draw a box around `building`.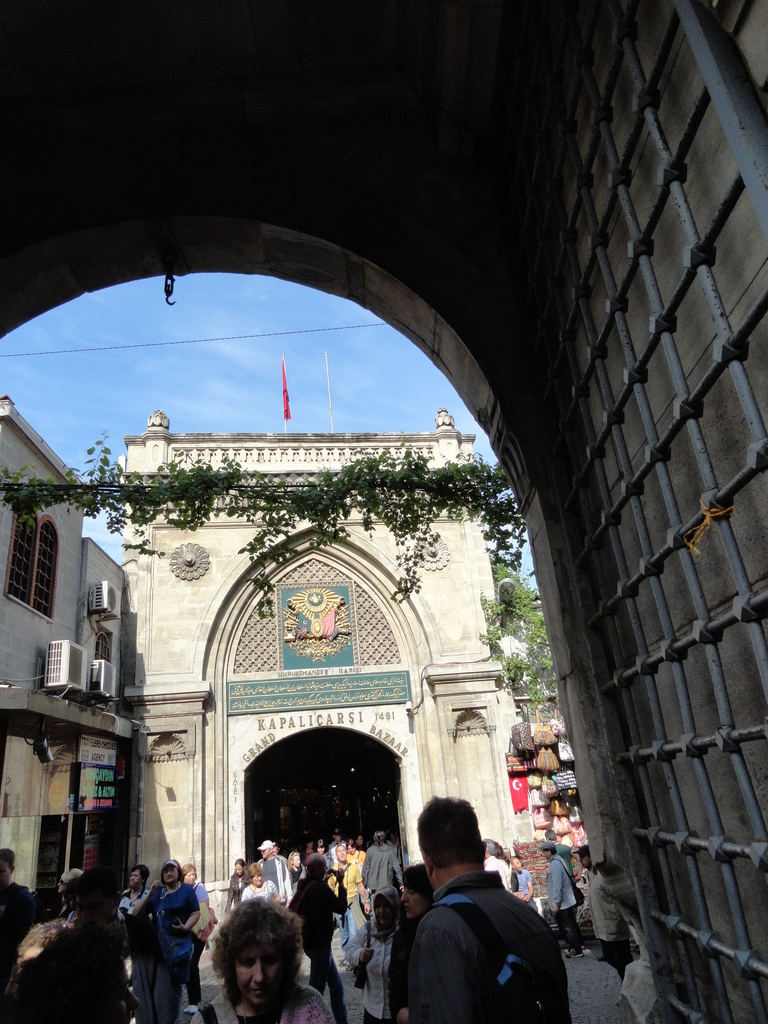
select_region(115, 405, 534, 946).
